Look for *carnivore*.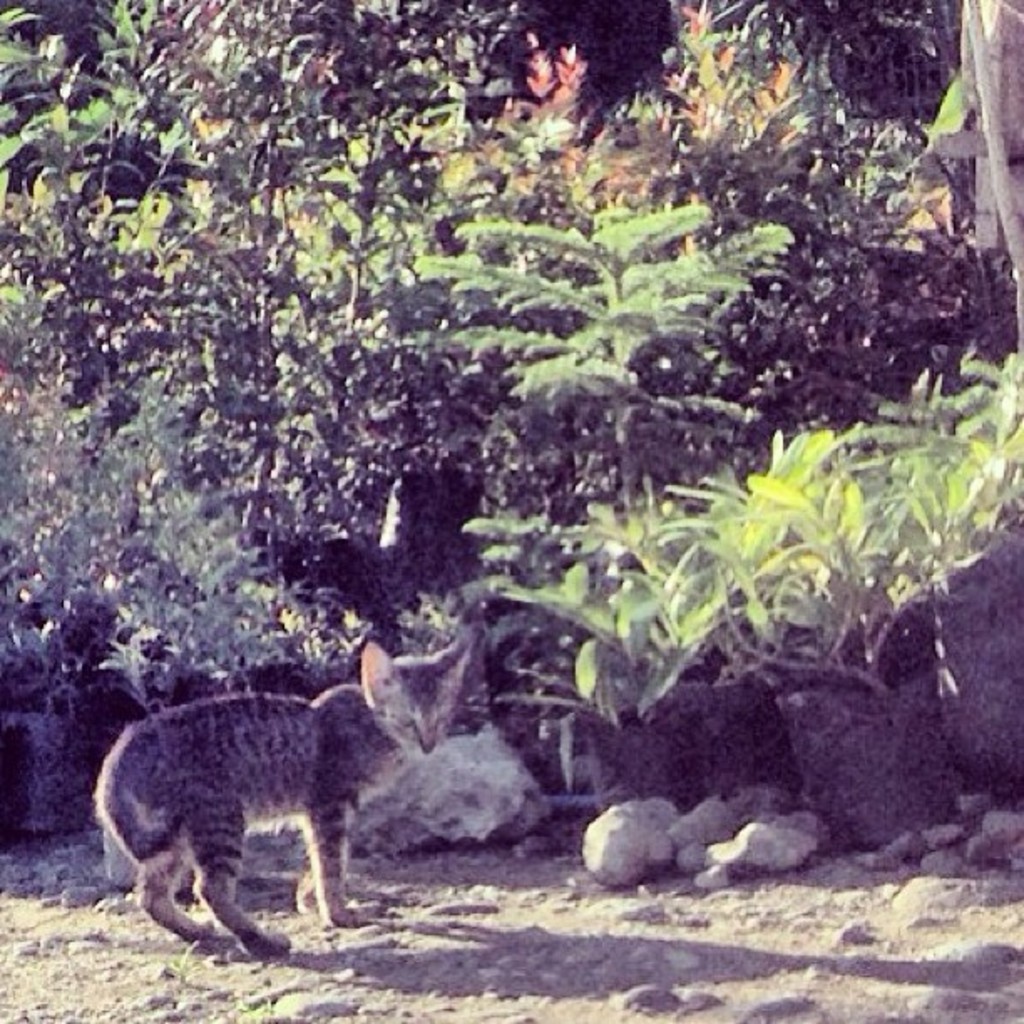
Found: detection(87, 634, 472, 970).
